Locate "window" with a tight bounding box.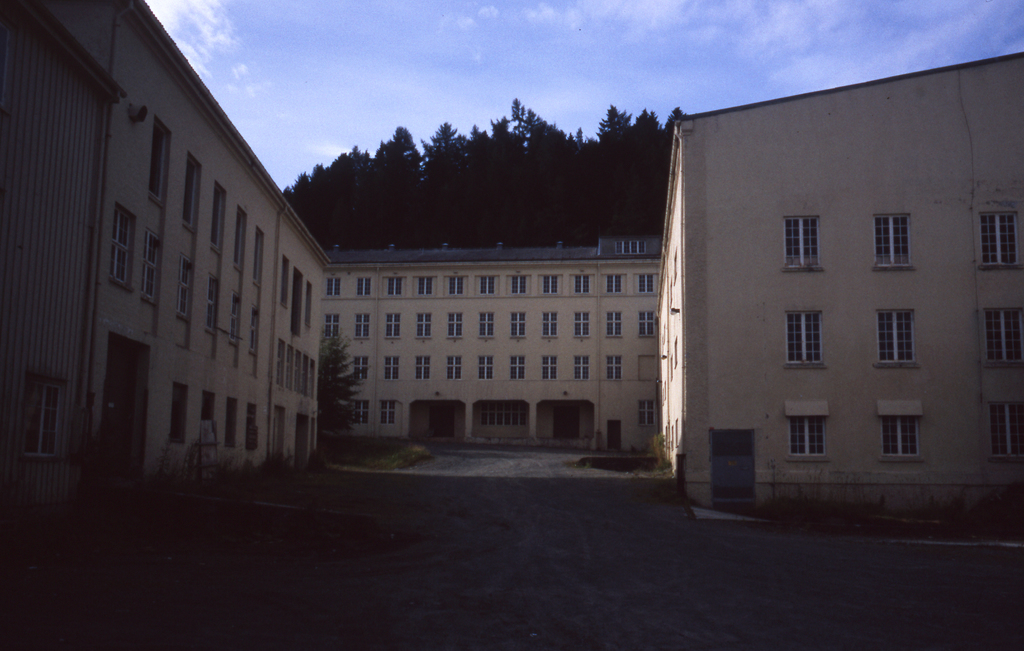
Rect(637, 273, 650, 293).
